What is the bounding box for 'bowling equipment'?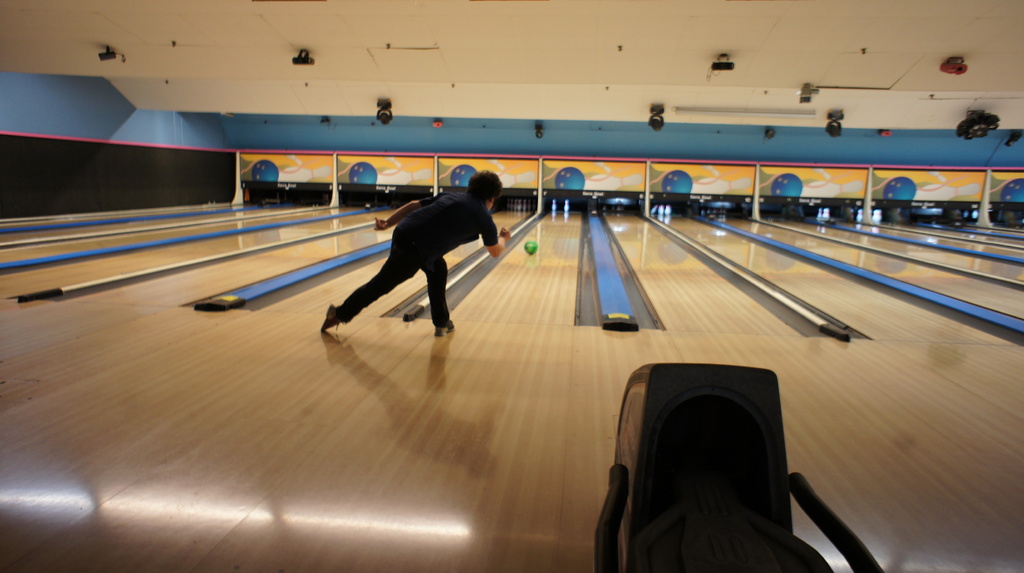
[left=452, top=165, right=474, bottom=188].
